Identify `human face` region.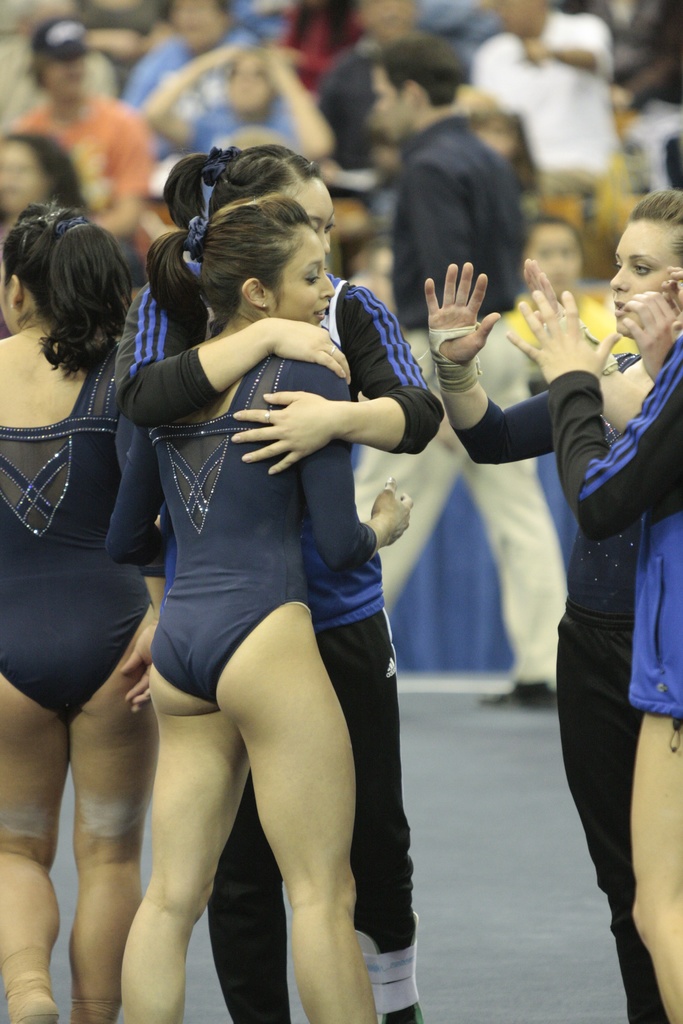
Region: bbox=(292, 179, 333, 250).
